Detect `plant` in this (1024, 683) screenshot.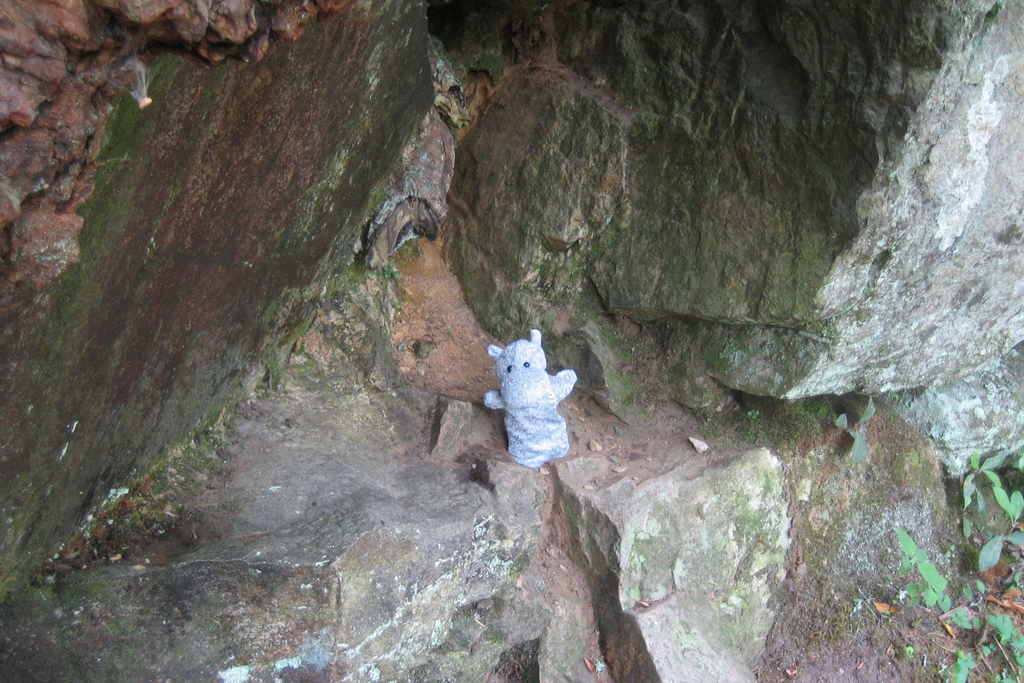
Detection: bbox(829, 387, 890, 470).
